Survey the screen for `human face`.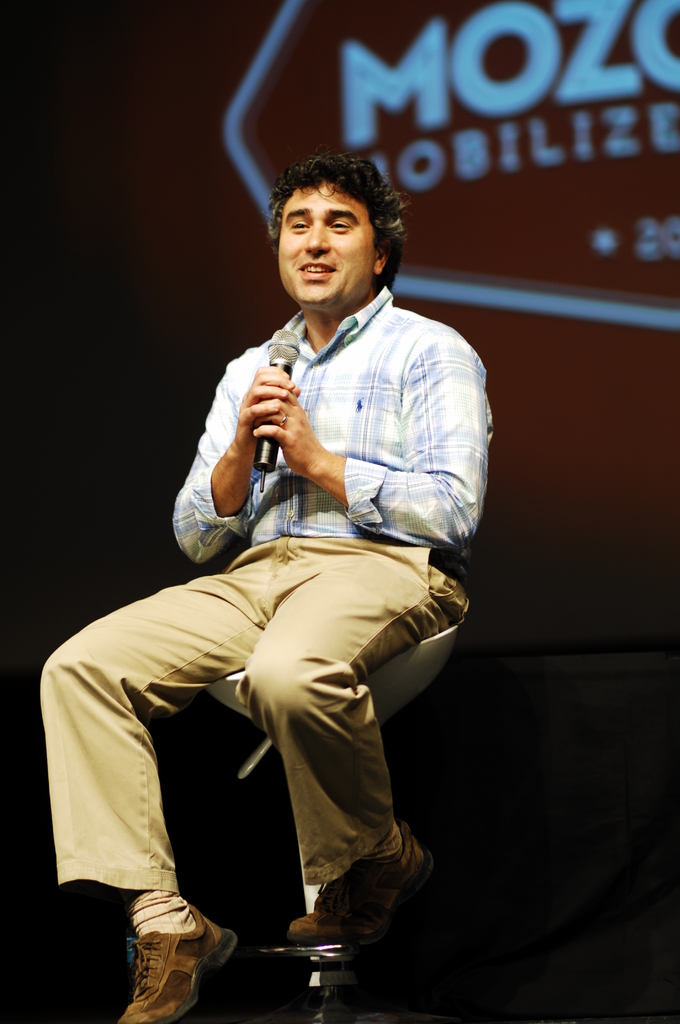
Survey found: [277, 171, 378, 312].
